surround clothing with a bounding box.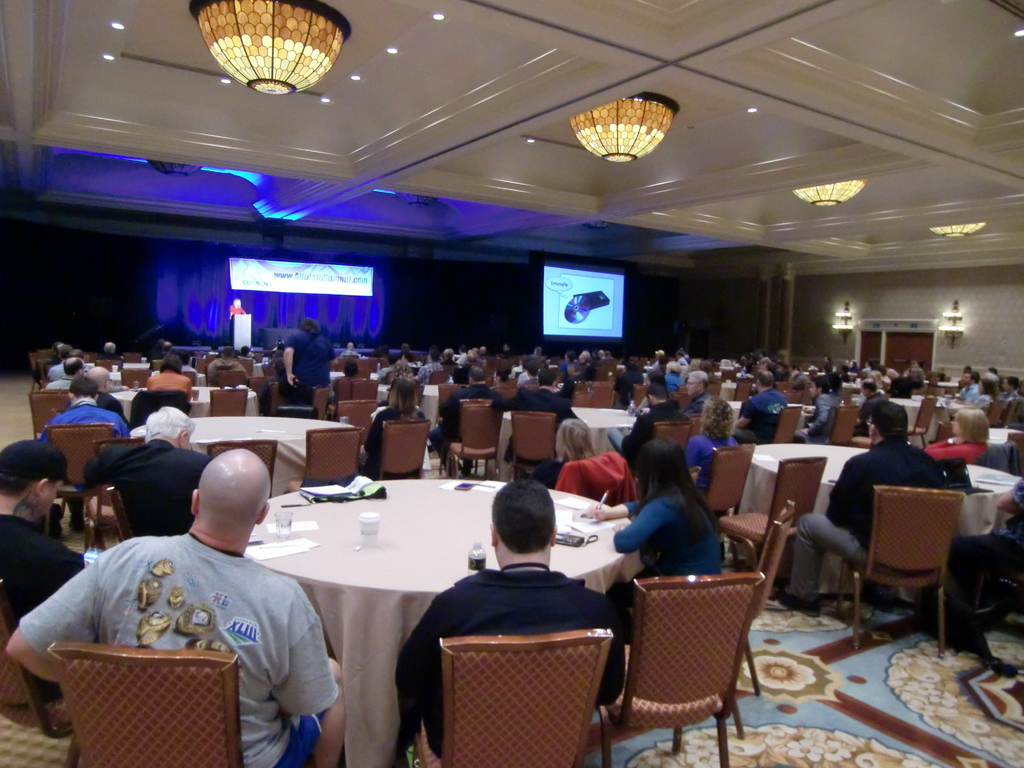
bbox(573, 362, 598, 380).
